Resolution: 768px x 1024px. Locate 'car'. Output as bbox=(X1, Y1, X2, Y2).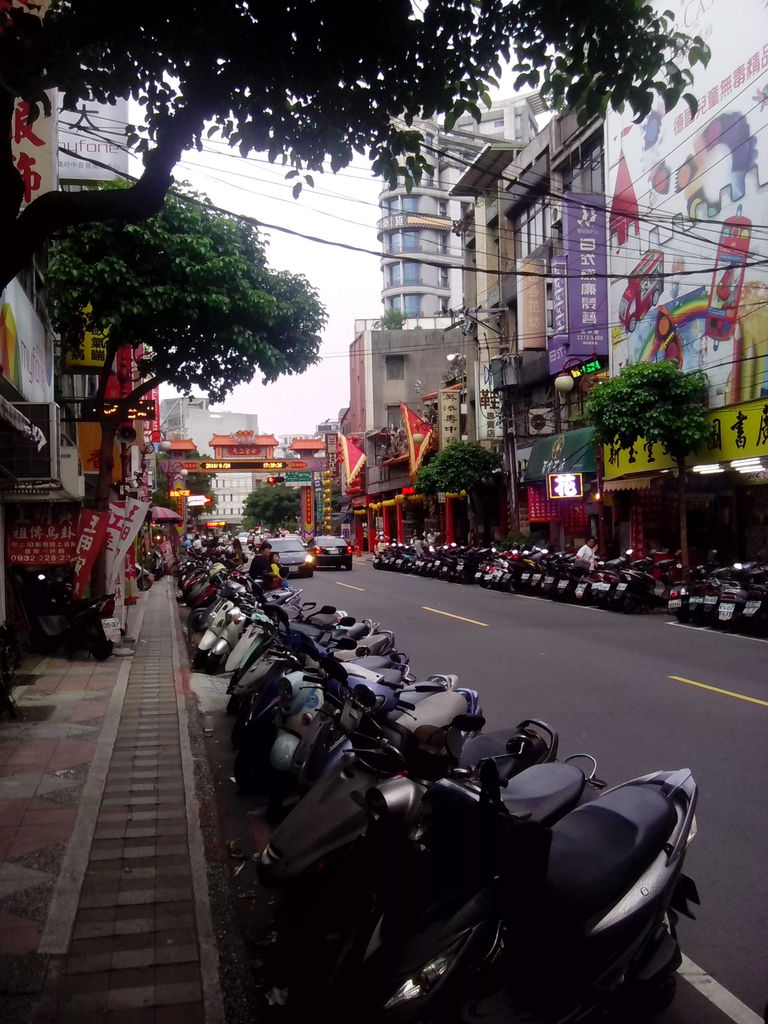
bbox=(272, 529, 314, 580).
